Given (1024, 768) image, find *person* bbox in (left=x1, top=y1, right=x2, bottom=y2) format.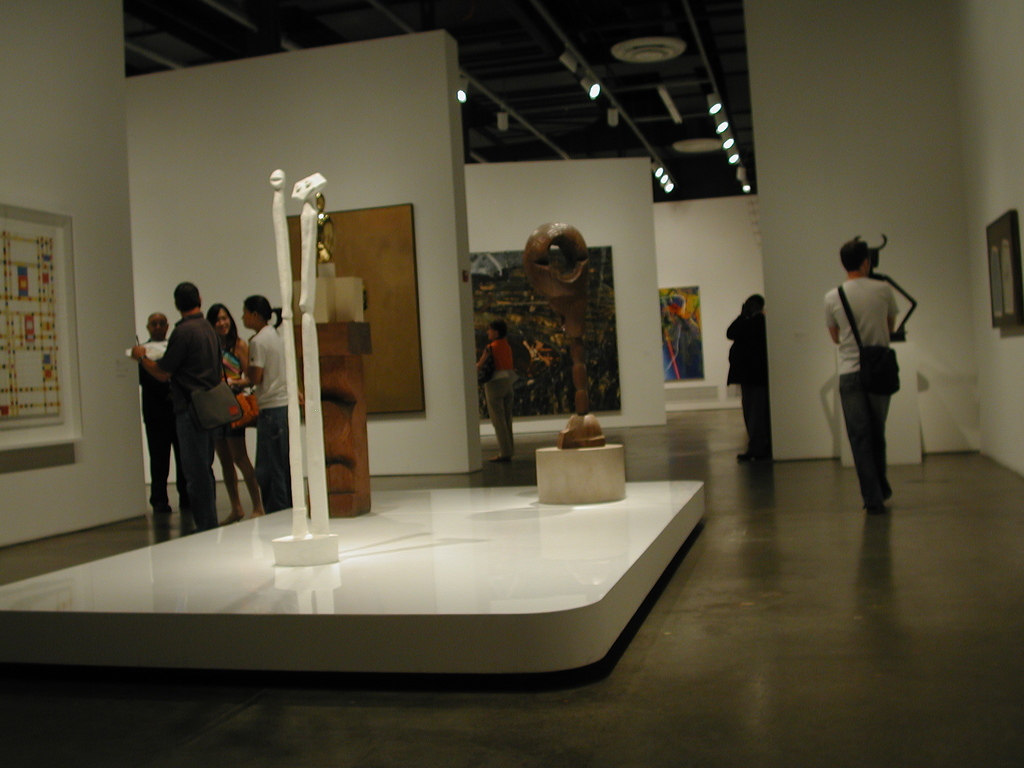
(left=240, top=294, right=289, bottom=511).
